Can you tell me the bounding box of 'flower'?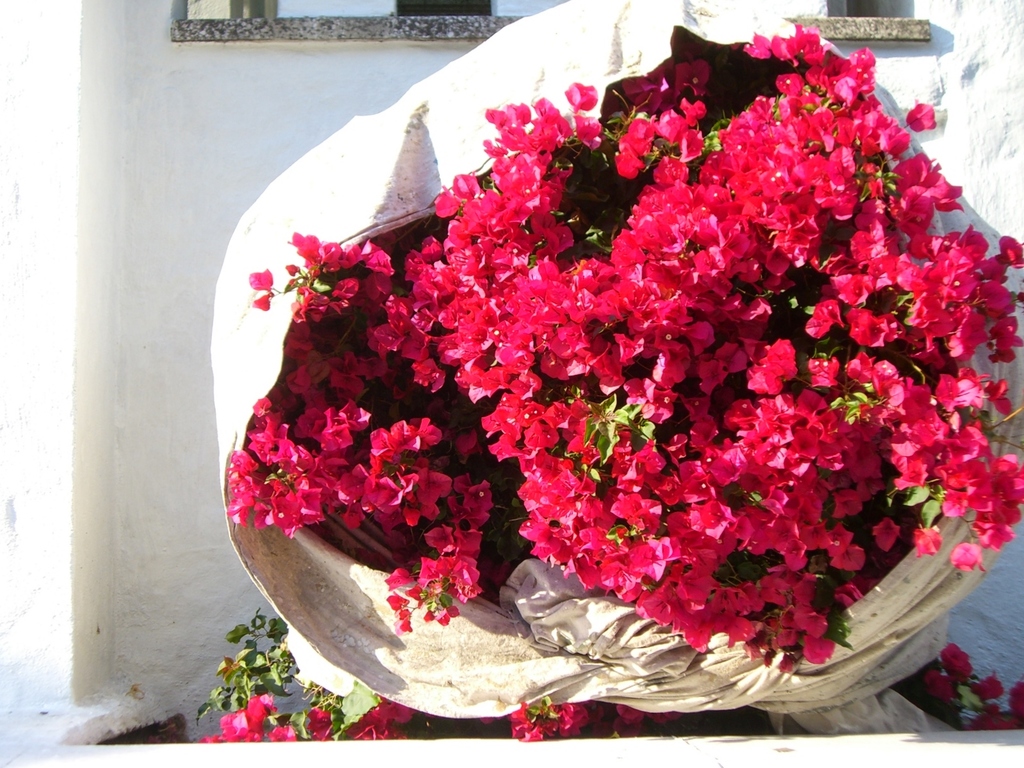
[977,669,1006,700].
